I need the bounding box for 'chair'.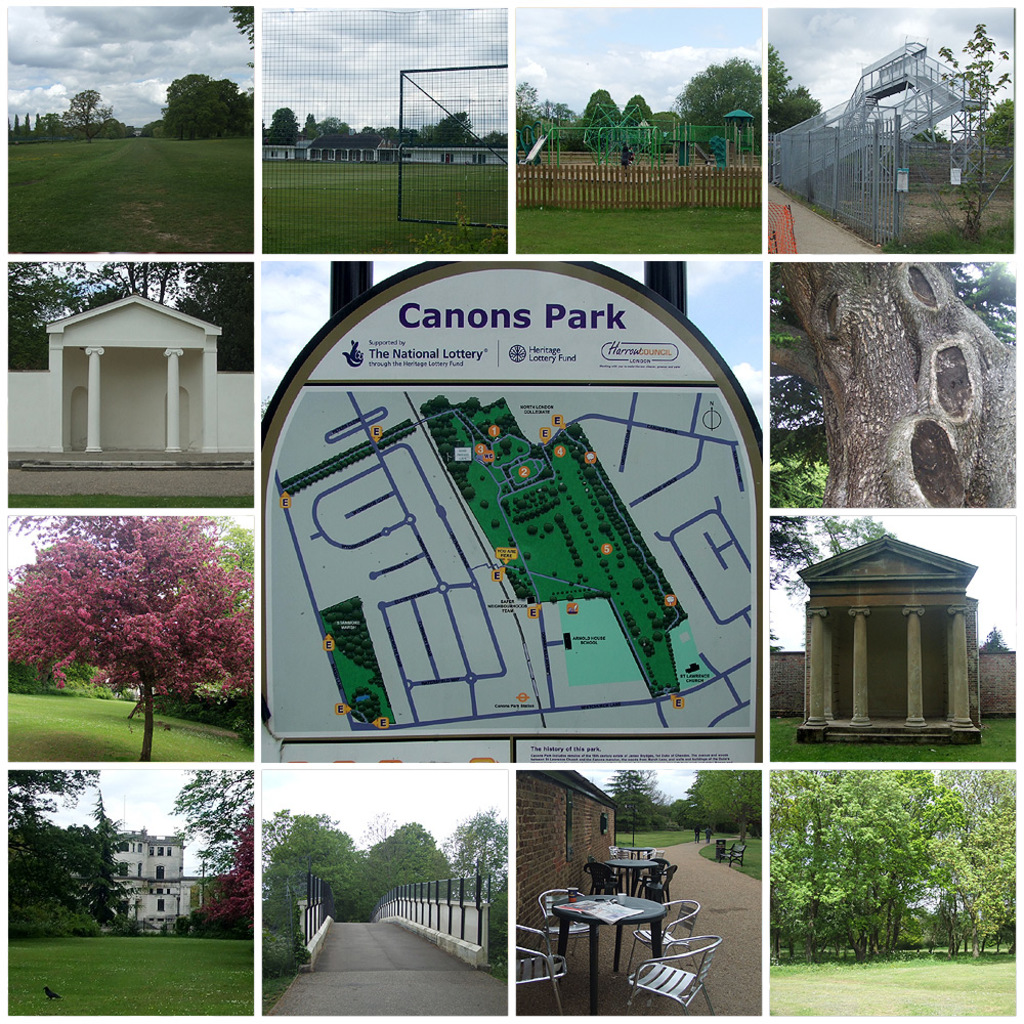
Here it is: (x1=540, y1=884, x2=614, y2=963).
